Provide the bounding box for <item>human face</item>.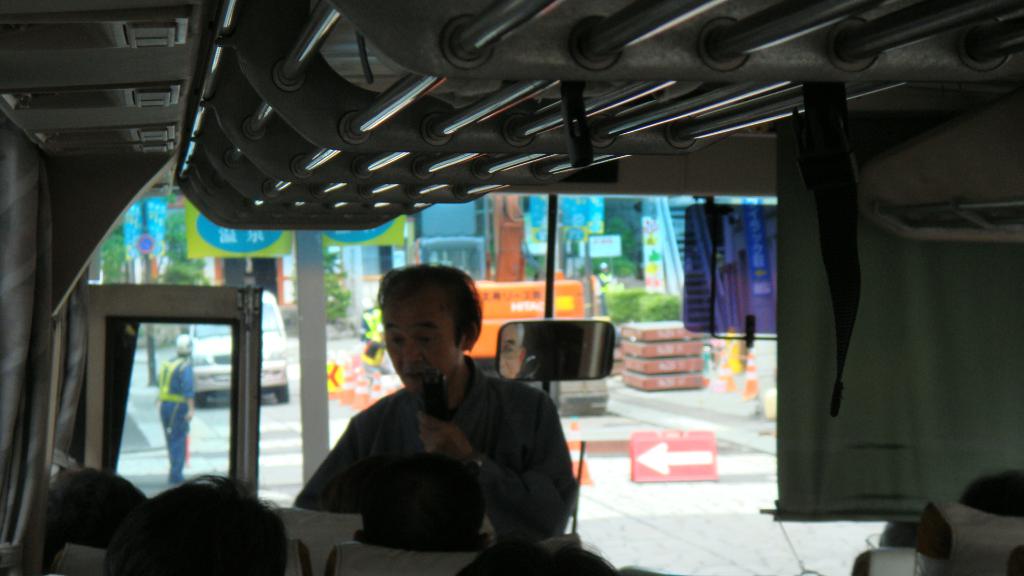
376,288,455,384.
